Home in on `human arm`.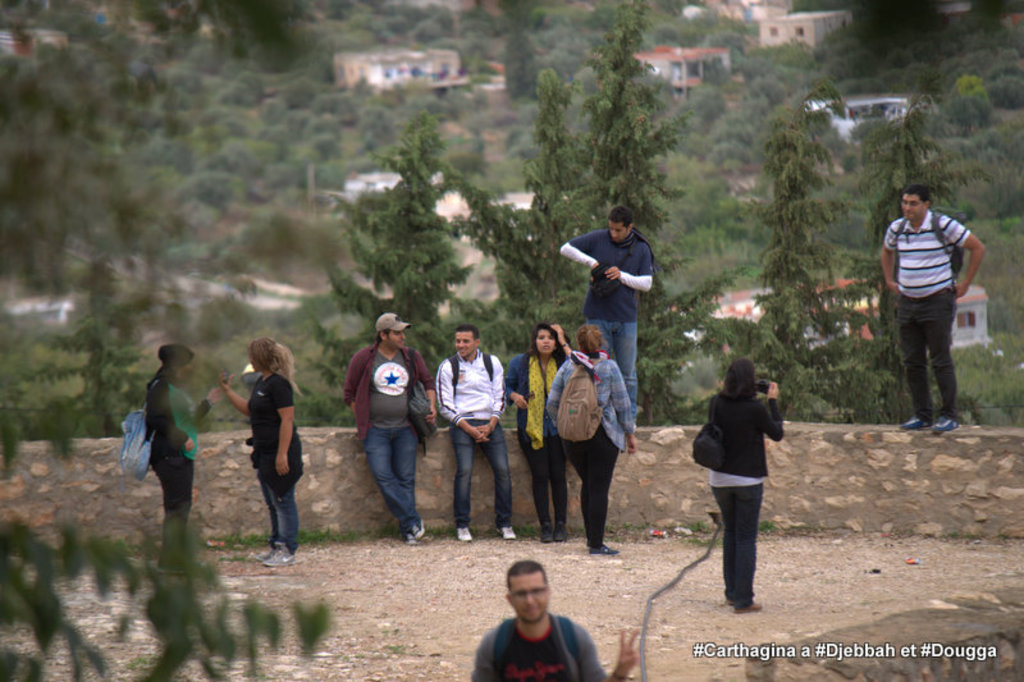
Homed in at [419, 349, 438, 426].
